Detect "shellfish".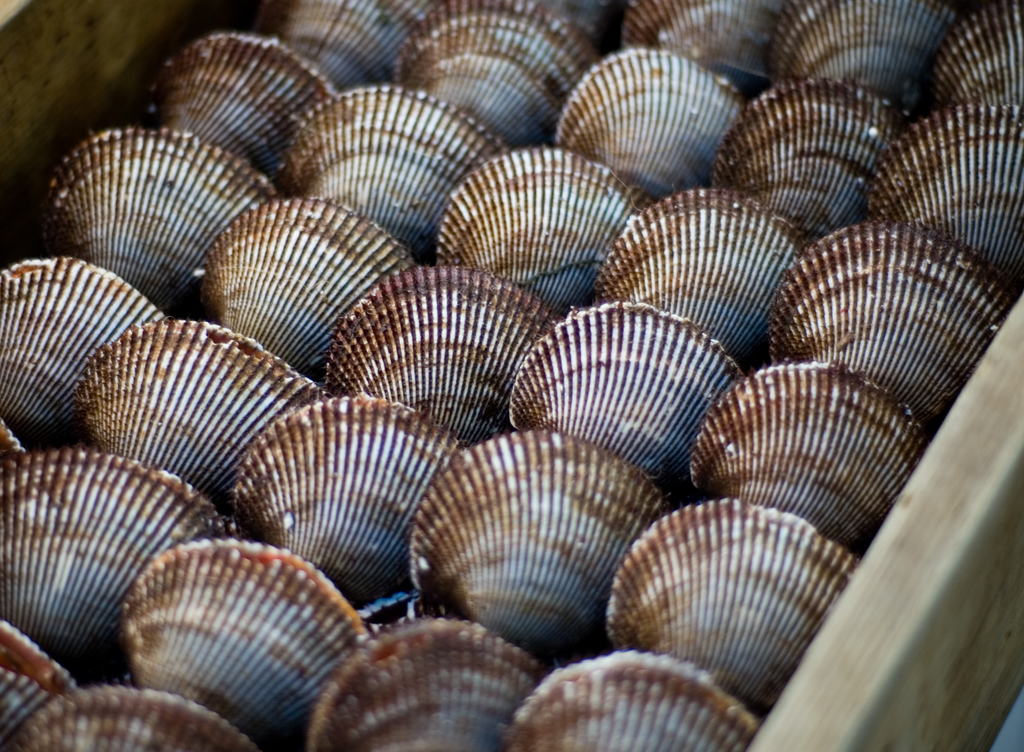
Detected at bbox(69, 310, 317, 519).
